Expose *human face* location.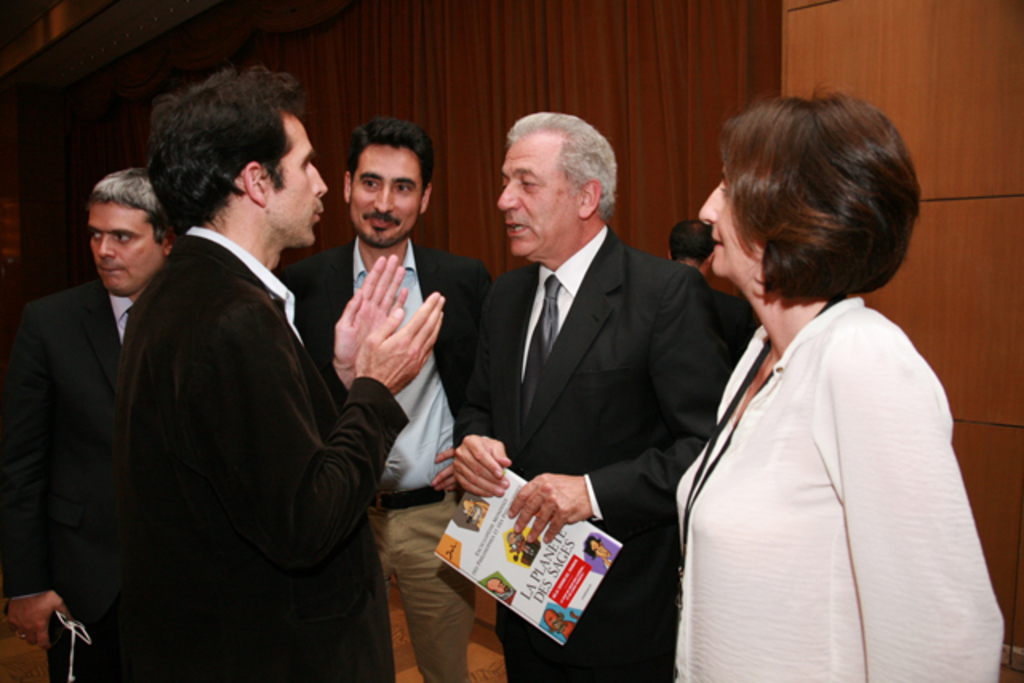
Exposed at (699,165,762,277).
